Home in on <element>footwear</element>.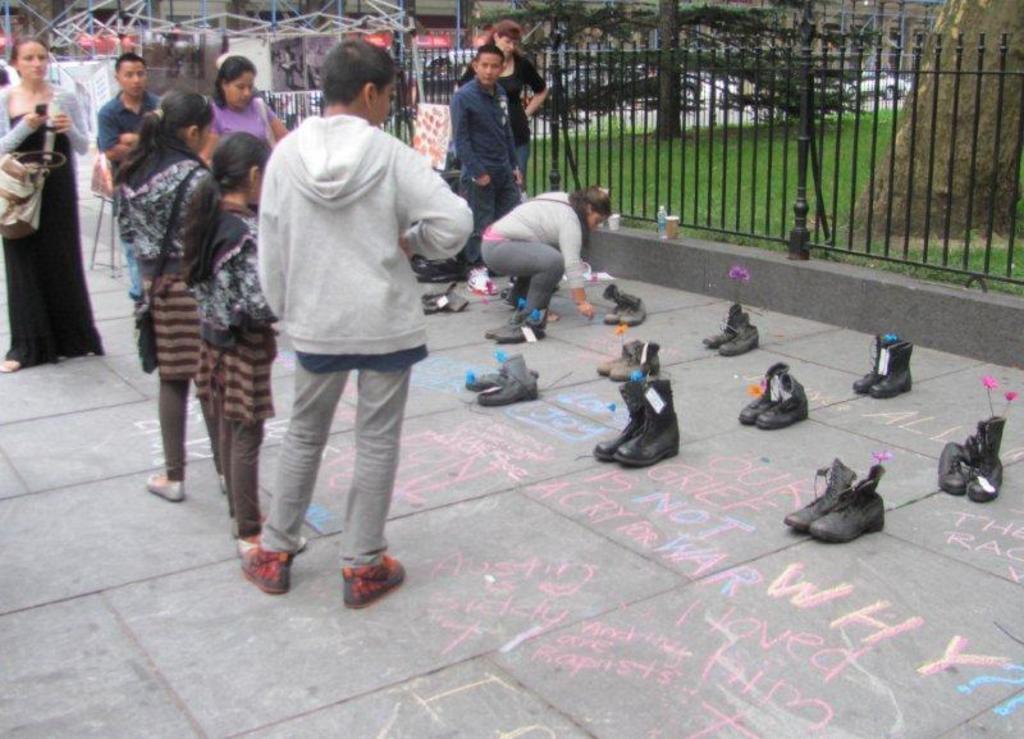
Homed in at BBox(780, 459, 856, 530).
